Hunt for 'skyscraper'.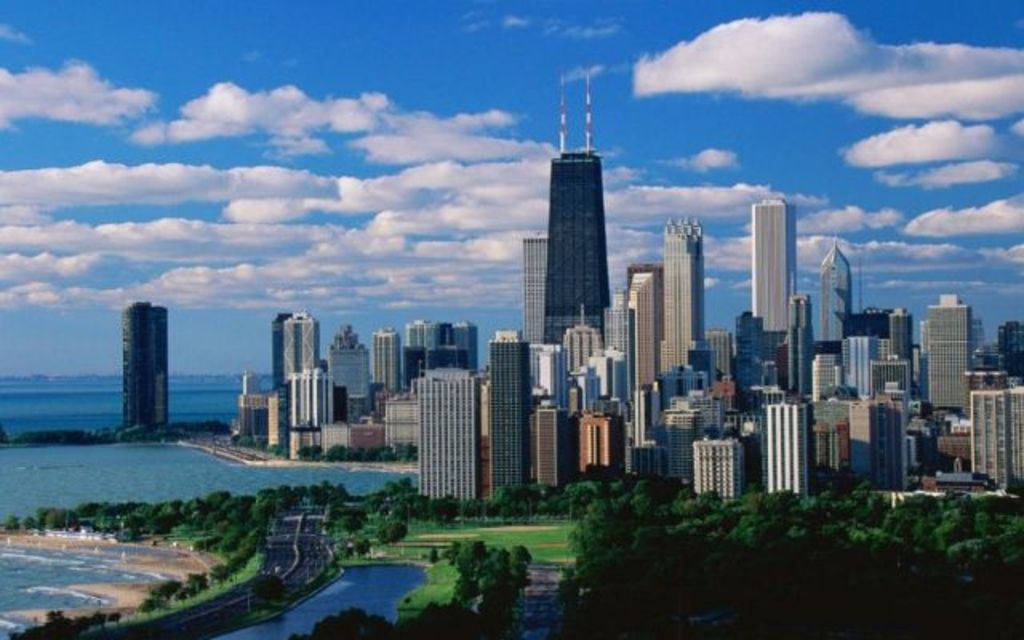
Hunted down at bbox(661, 218, 707, 395).
